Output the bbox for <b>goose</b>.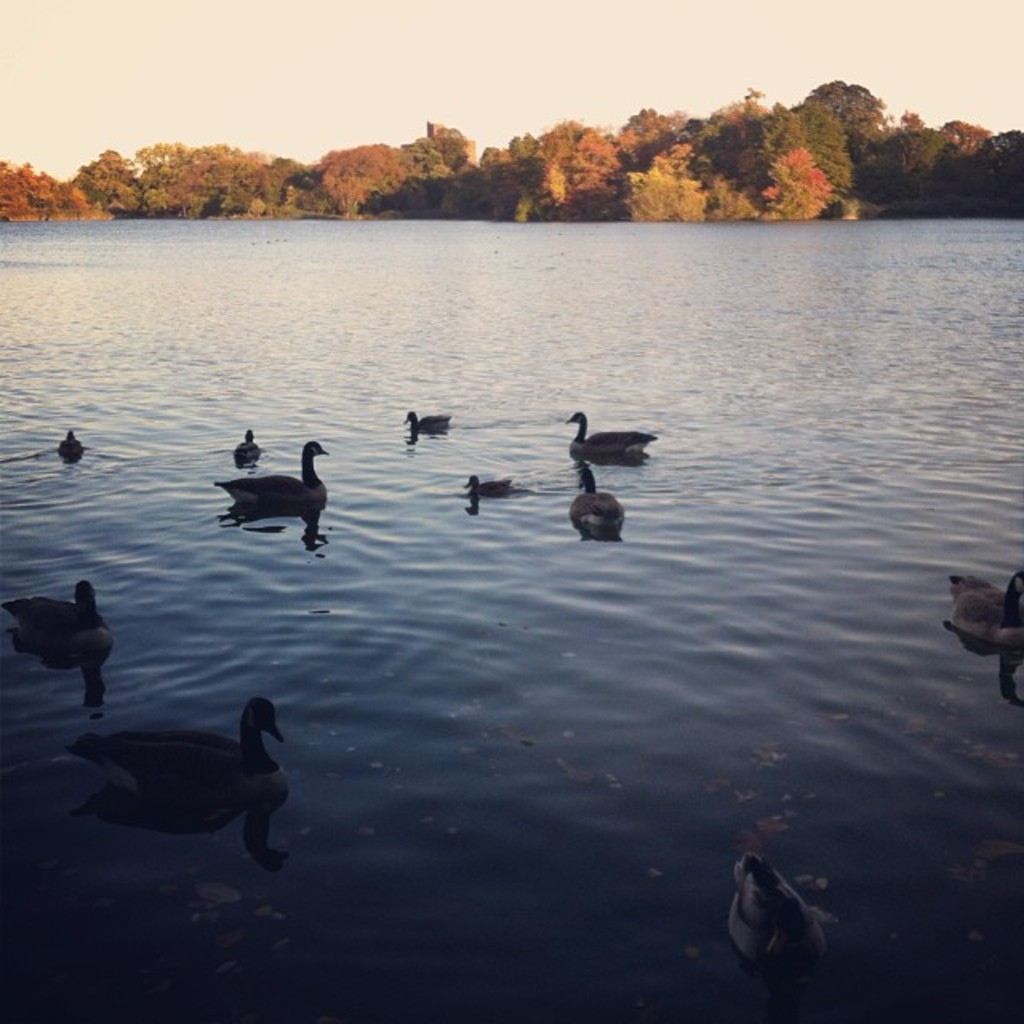
detection(725, 866, 819, 1002).
